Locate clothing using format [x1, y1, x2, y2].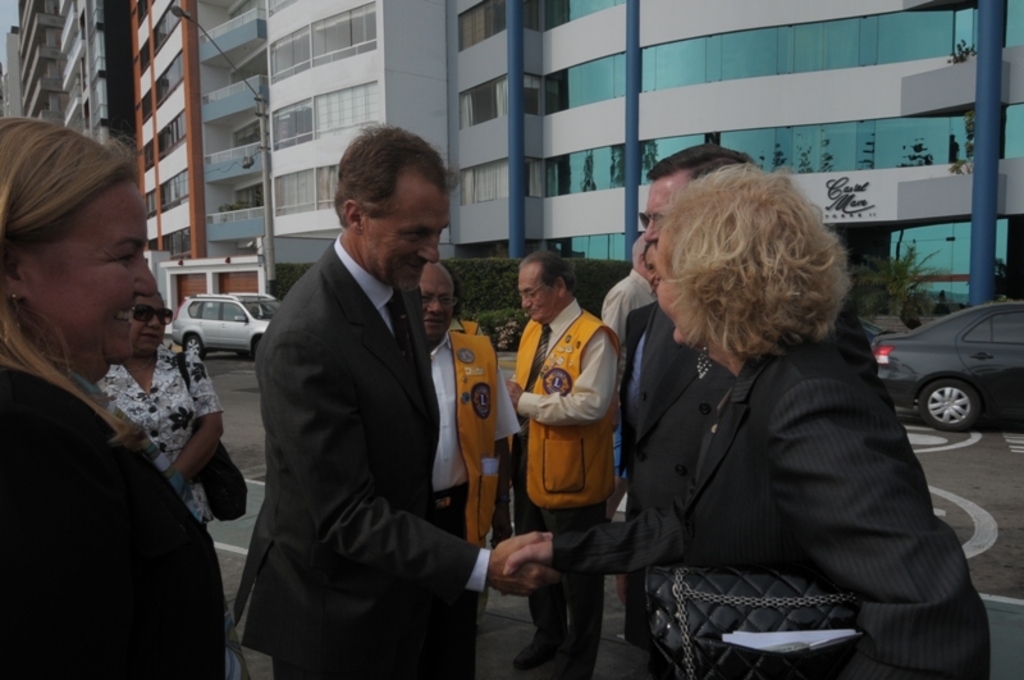
[620, 309, 676, 423].
